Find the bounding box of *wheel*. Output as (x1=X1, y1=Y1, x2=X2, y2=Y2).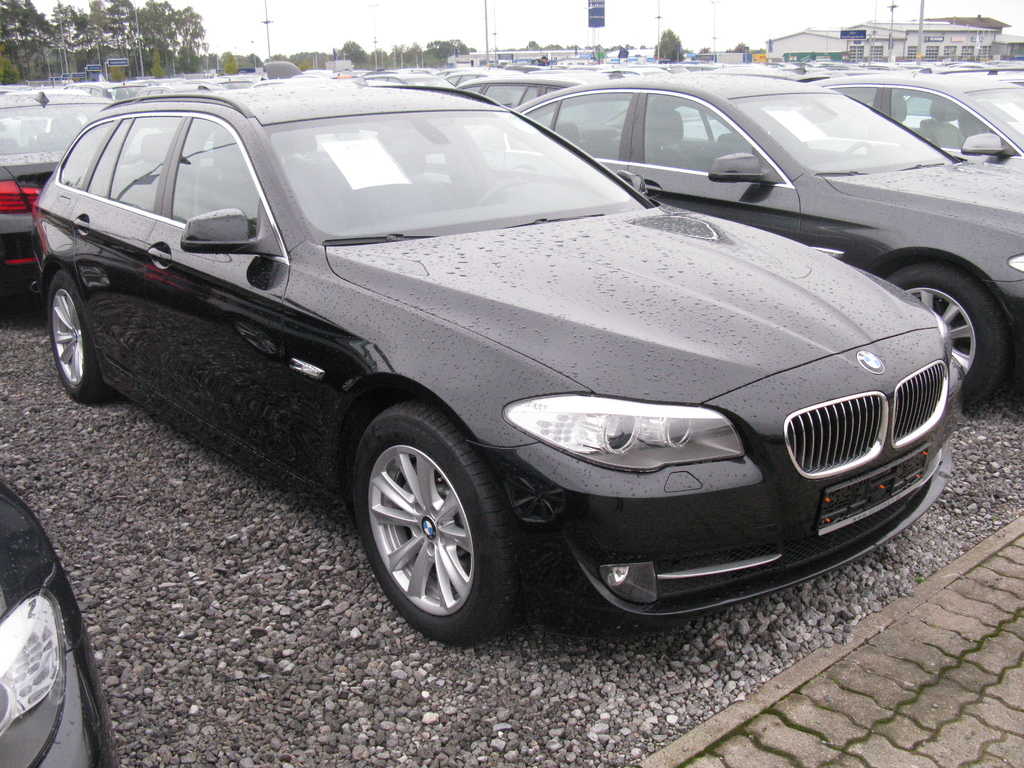
(x1=889, y1=264, x2=1016, y2=410).
